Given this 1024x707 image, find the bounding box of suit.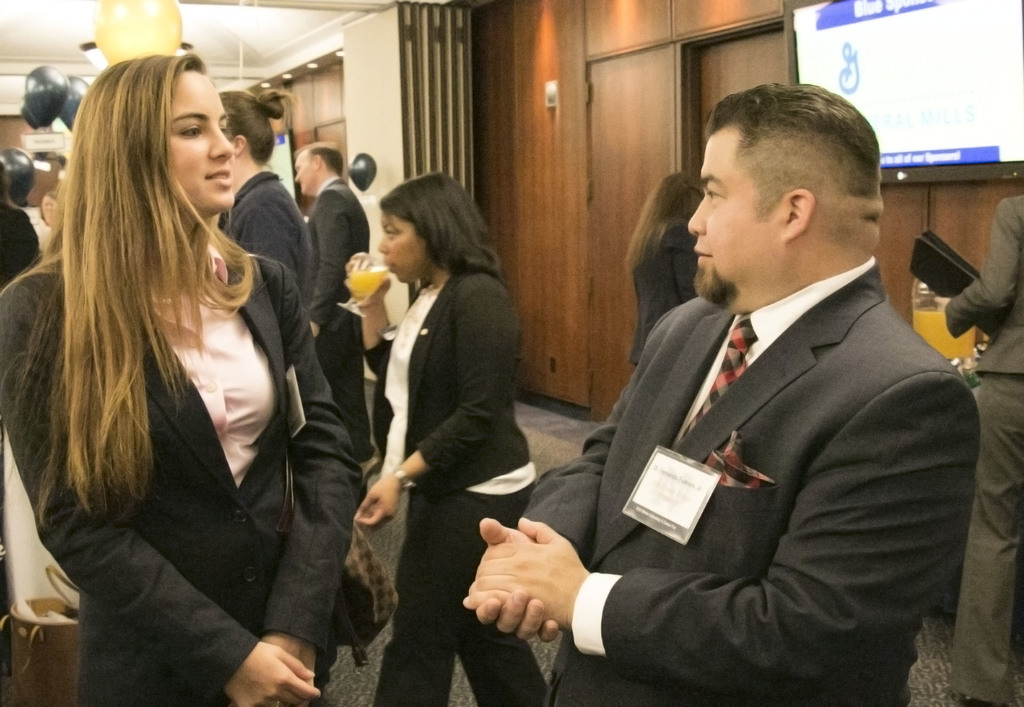
rect(630, 217, 698, 365).
